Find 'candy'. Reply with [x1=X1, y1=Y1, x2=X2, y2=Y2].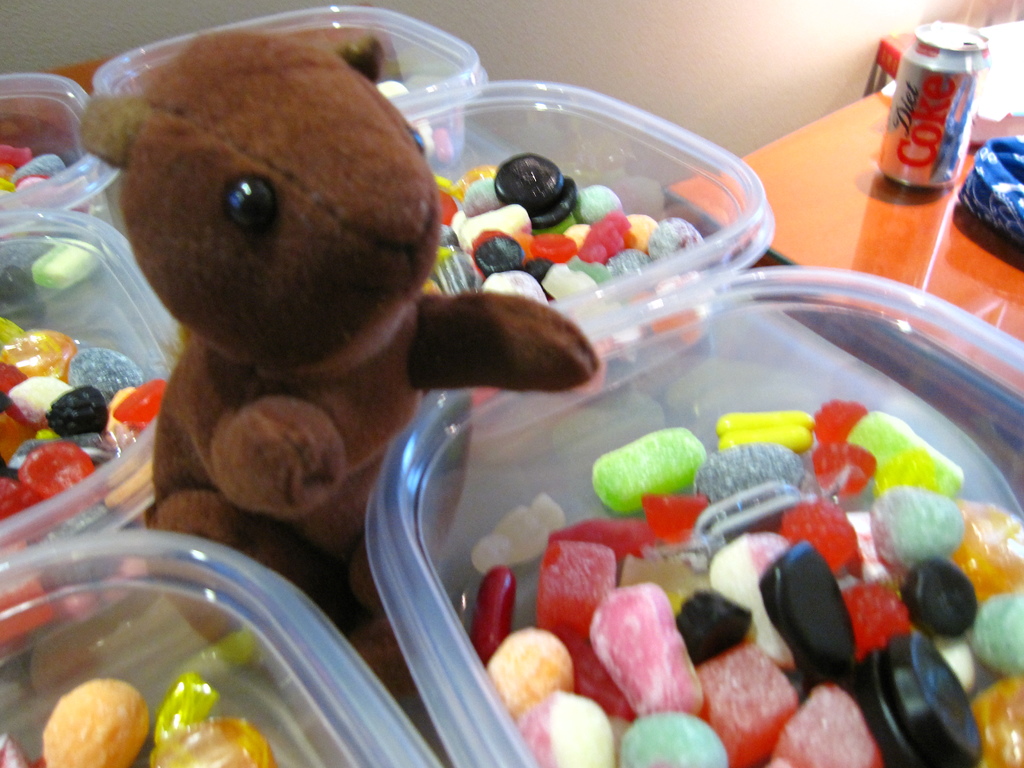
[x1=0, y1=732, x2=29, y2=767].
